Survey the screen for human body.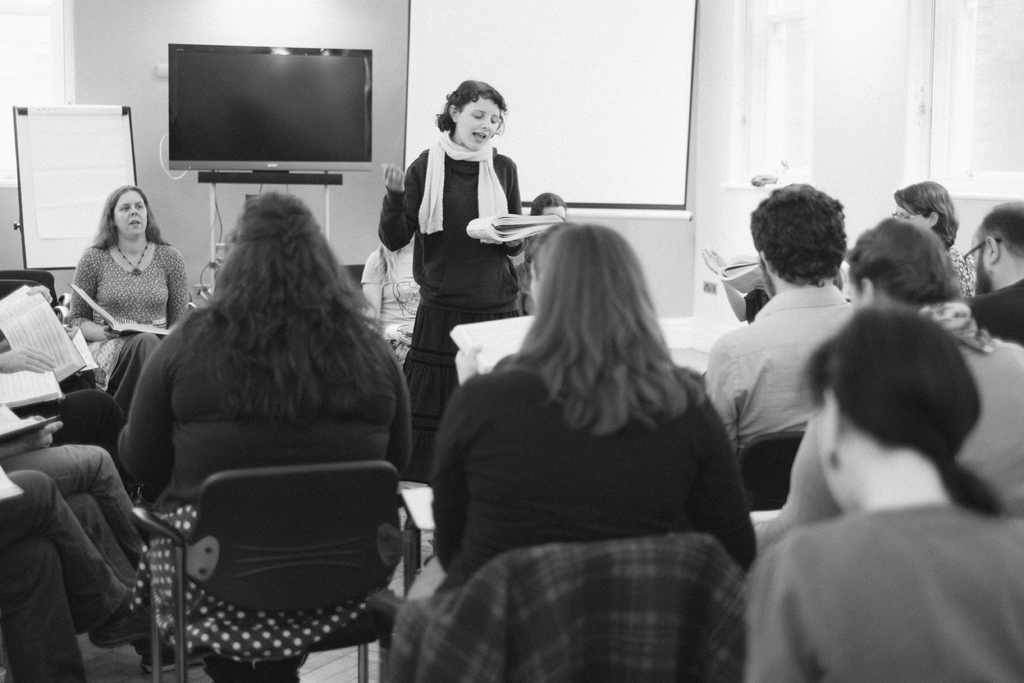
Survey found: 20,388,118,463.
